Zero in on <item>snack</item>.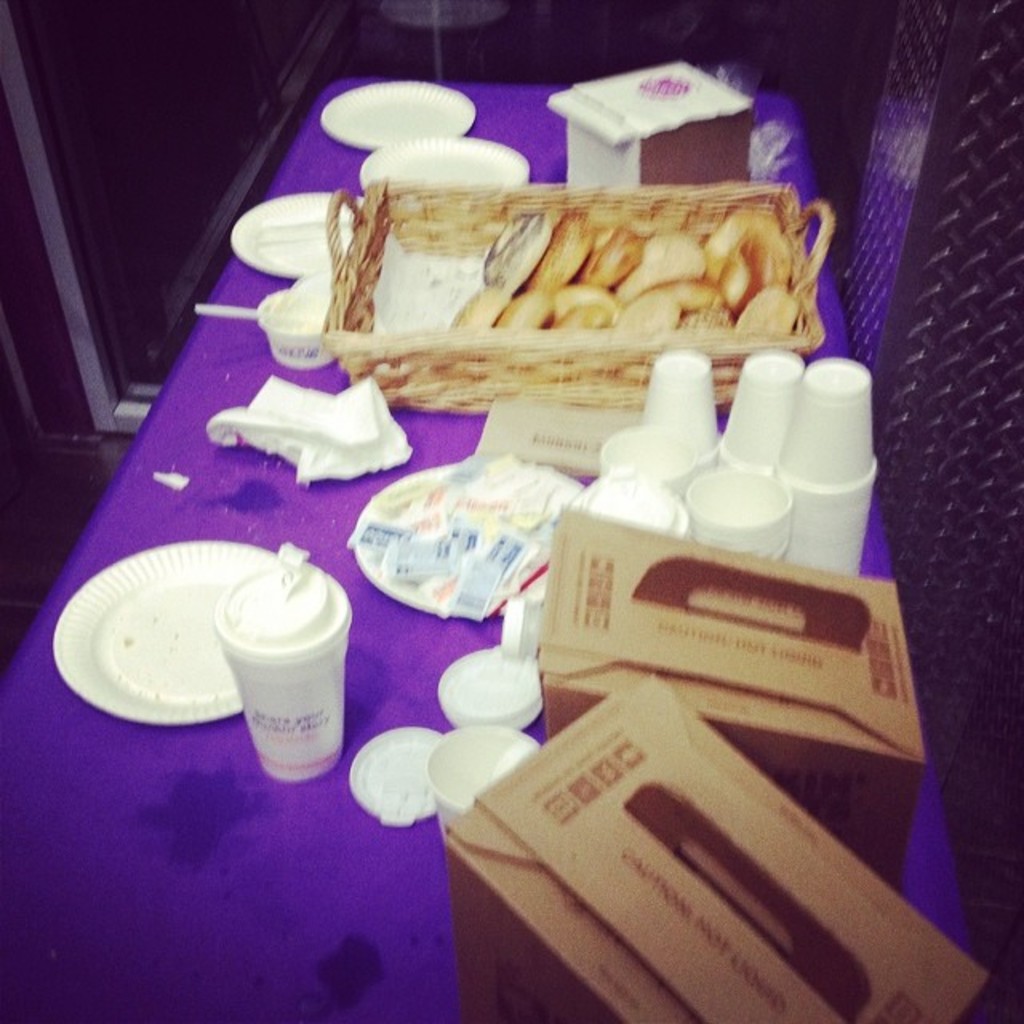
Zeroed in: <region>440, 208, 798, 342</region>.
